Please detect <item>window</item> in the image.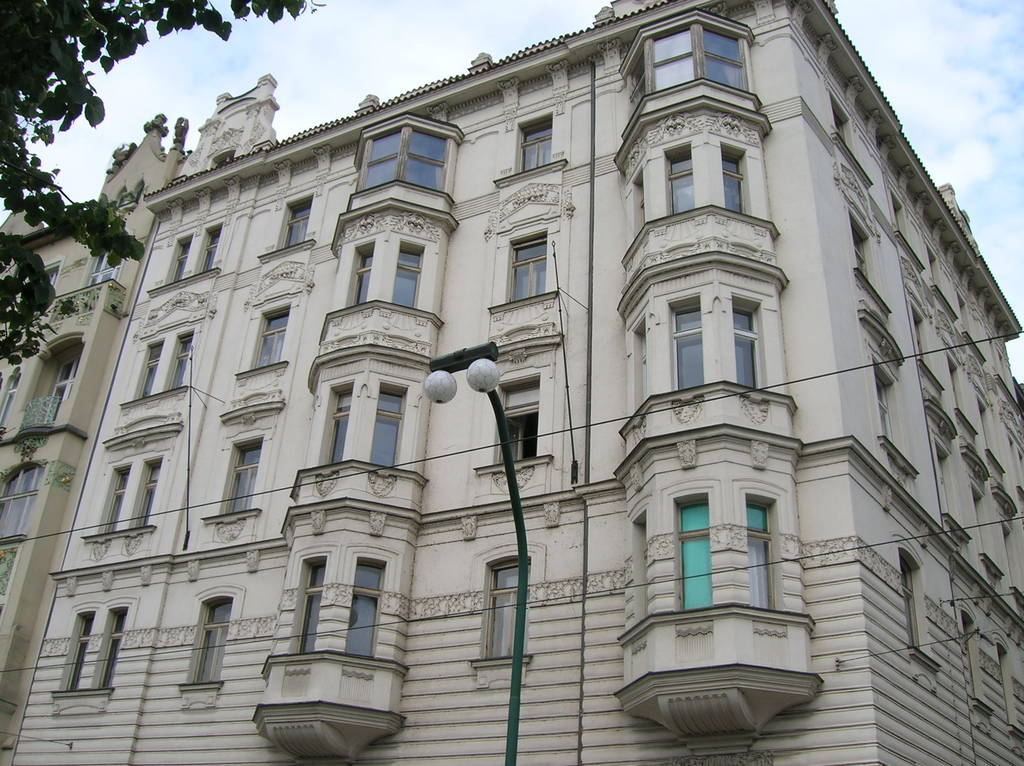
[196, 604, 231, 687].
